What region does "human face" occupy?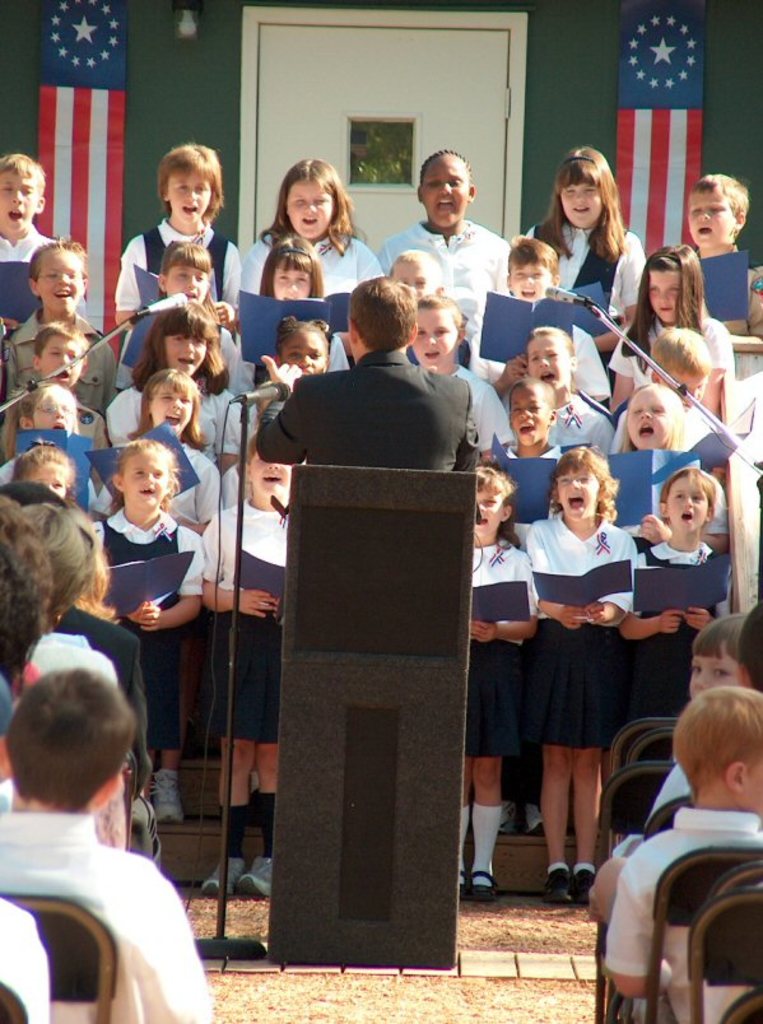
detection(38, 250, 84, 316).
